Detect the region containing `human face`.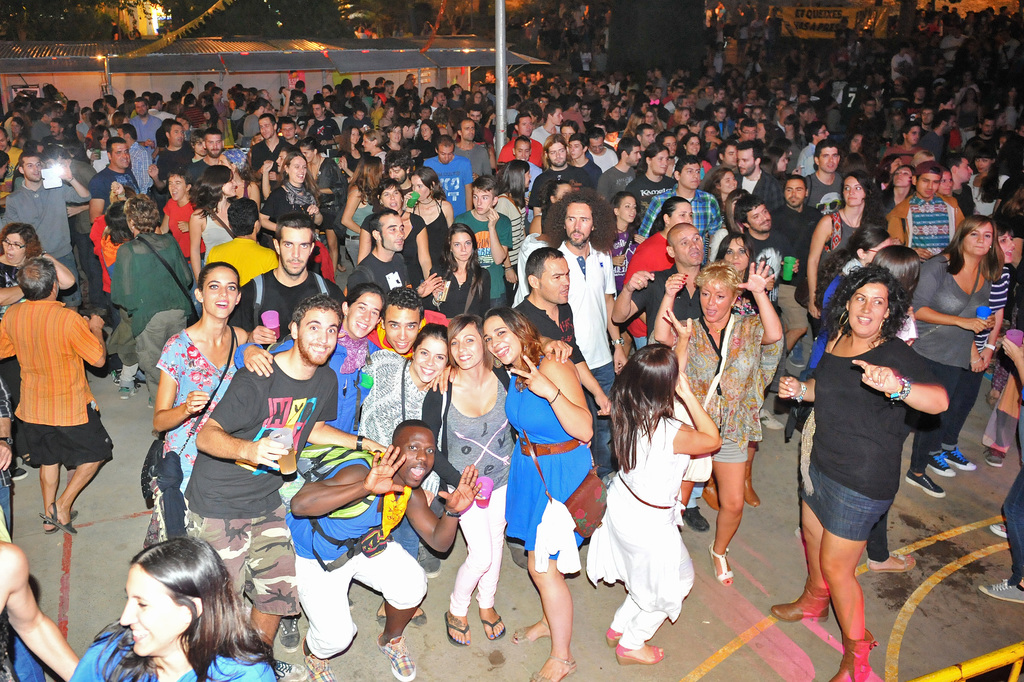
{"left": 381, "top": 215, "right": 404, "bottom": 256}.
